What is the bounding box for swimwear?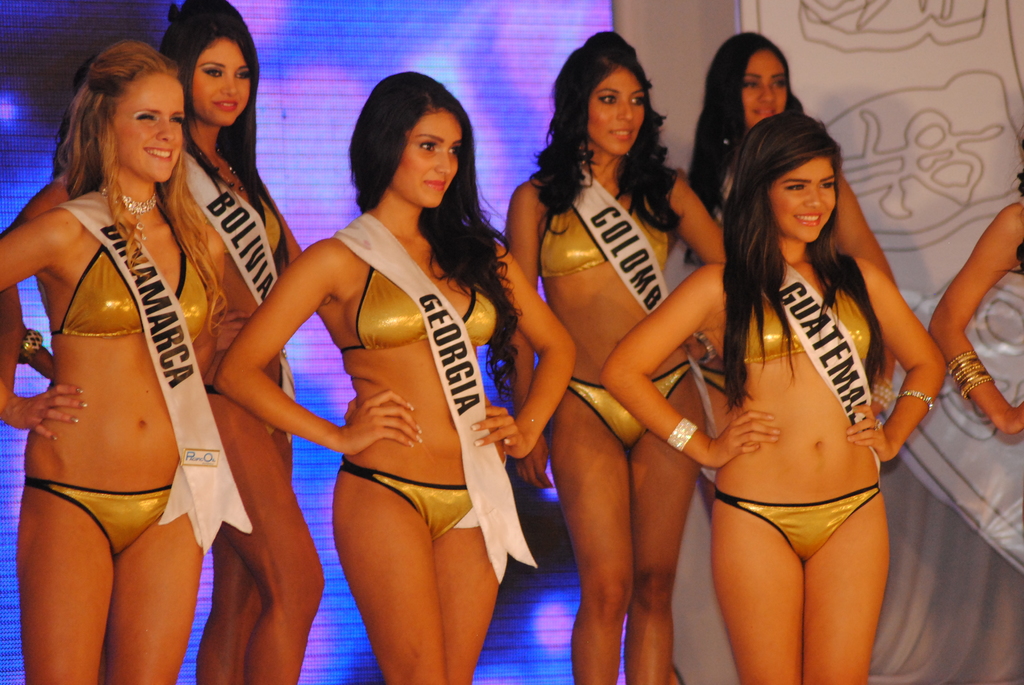
<box>198,363,289,437</box>.
